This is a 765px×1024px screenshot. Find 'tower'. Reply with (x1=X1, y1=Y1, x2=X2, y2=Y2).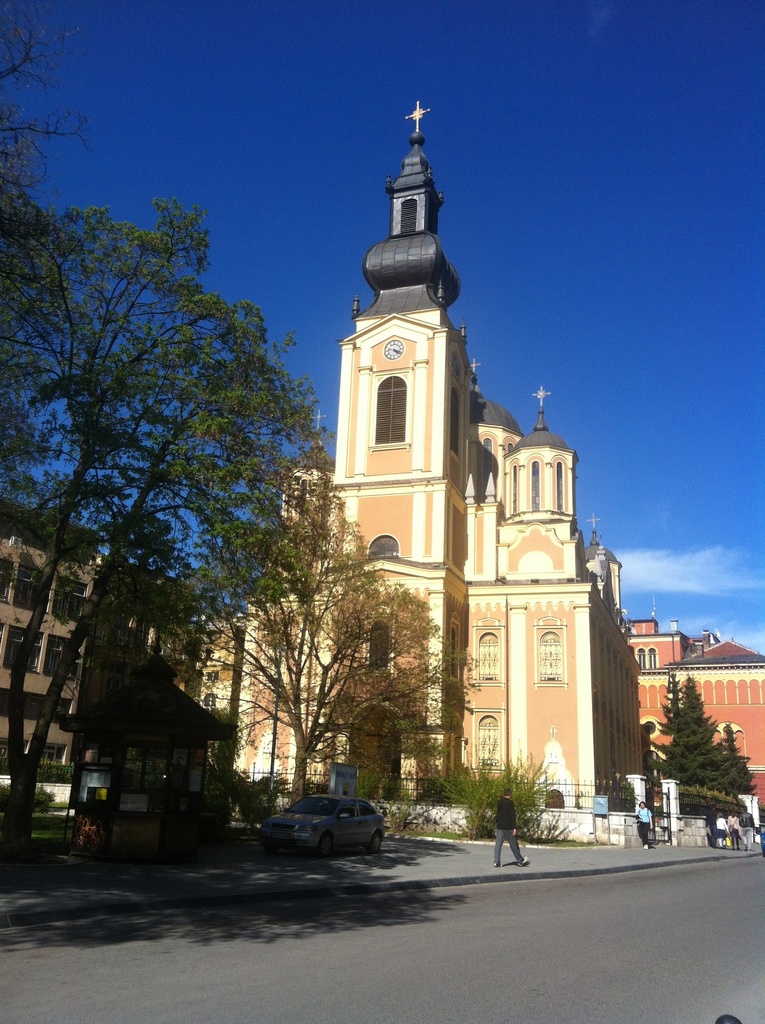
(x1=496, y1=379, x2=580, y2=580).
